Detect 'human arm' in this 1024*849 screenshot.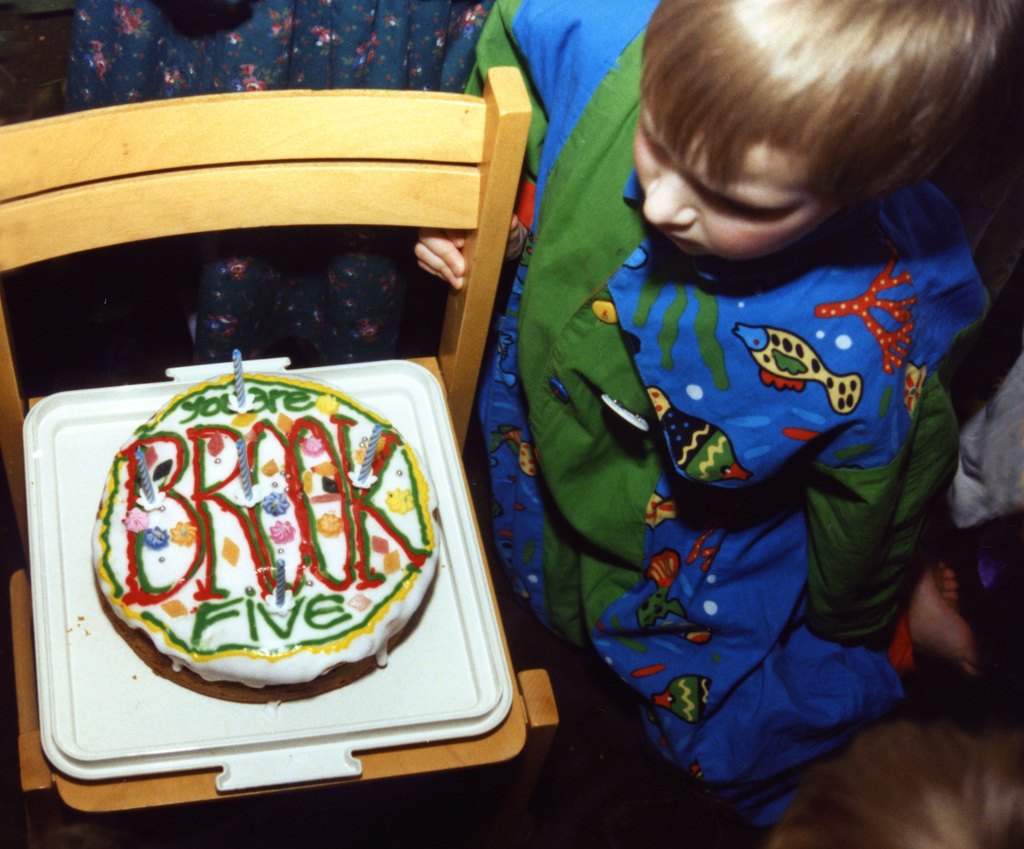
Detection: [418,0,663,294].
